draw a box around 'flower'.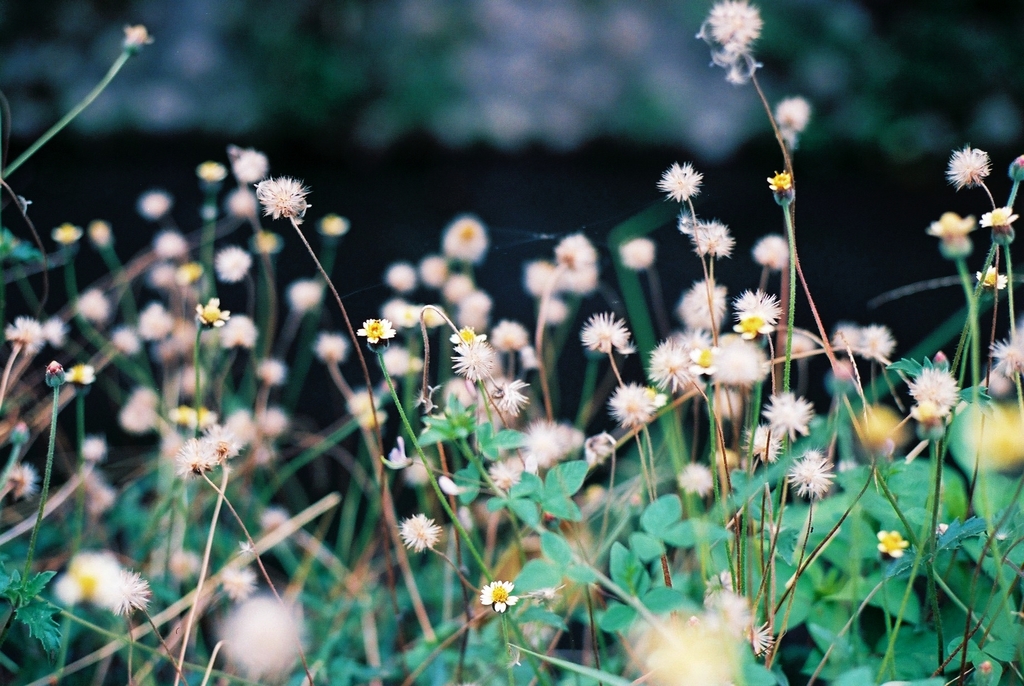
<box>0,311,42,350</box>.
